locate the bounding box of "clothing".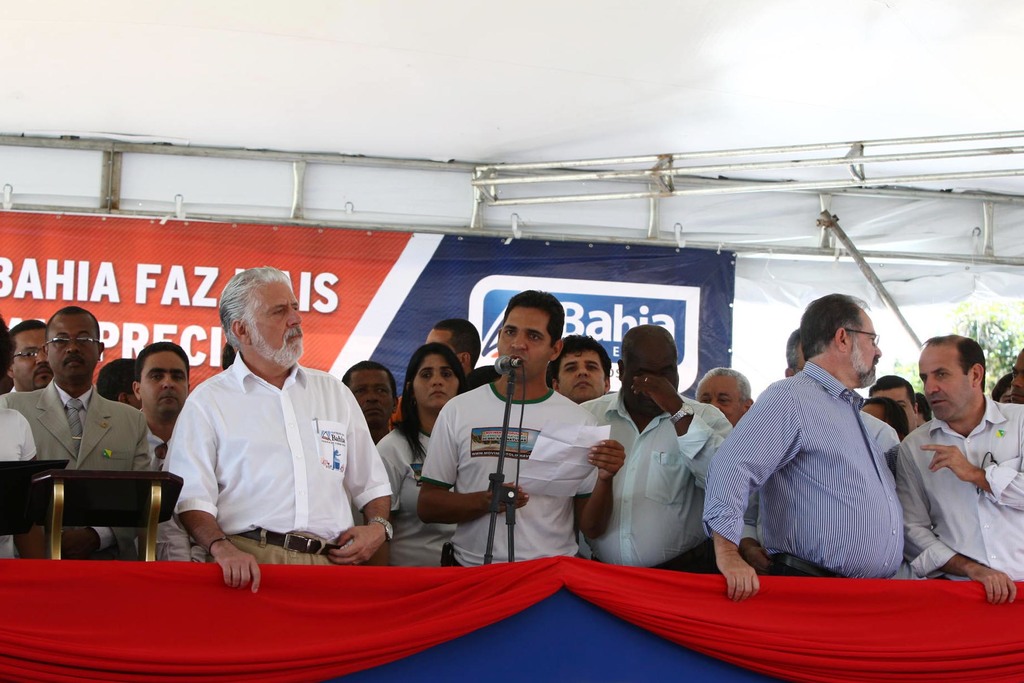
Bounding box: {"x1": 151, "y1": 331, "x2": 381, "y2": 576}.
